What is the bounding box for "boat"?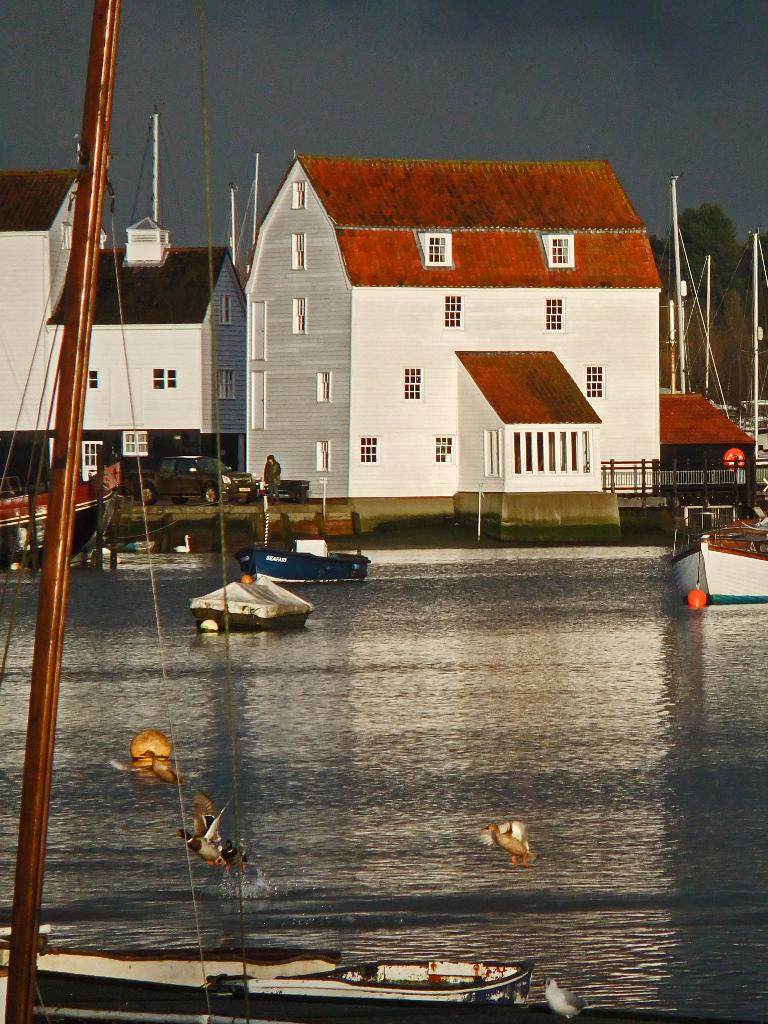
<bbox>0, 0, 539, 1023</bbox>.
